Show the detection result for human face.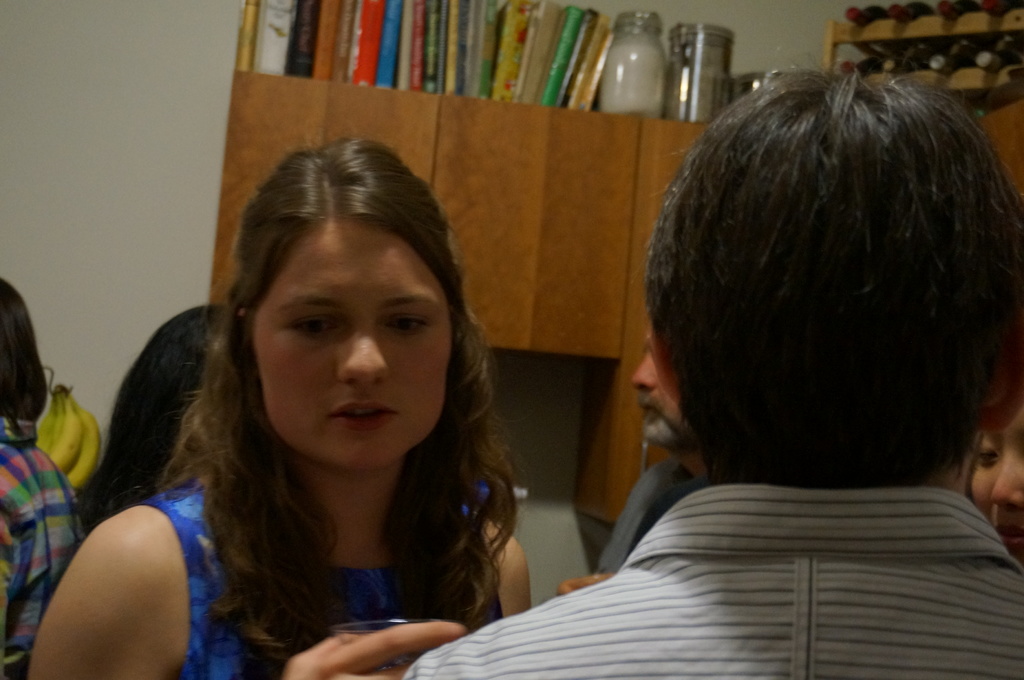
pyautogui.locateOnScreen(631, 329, 681, 449).
